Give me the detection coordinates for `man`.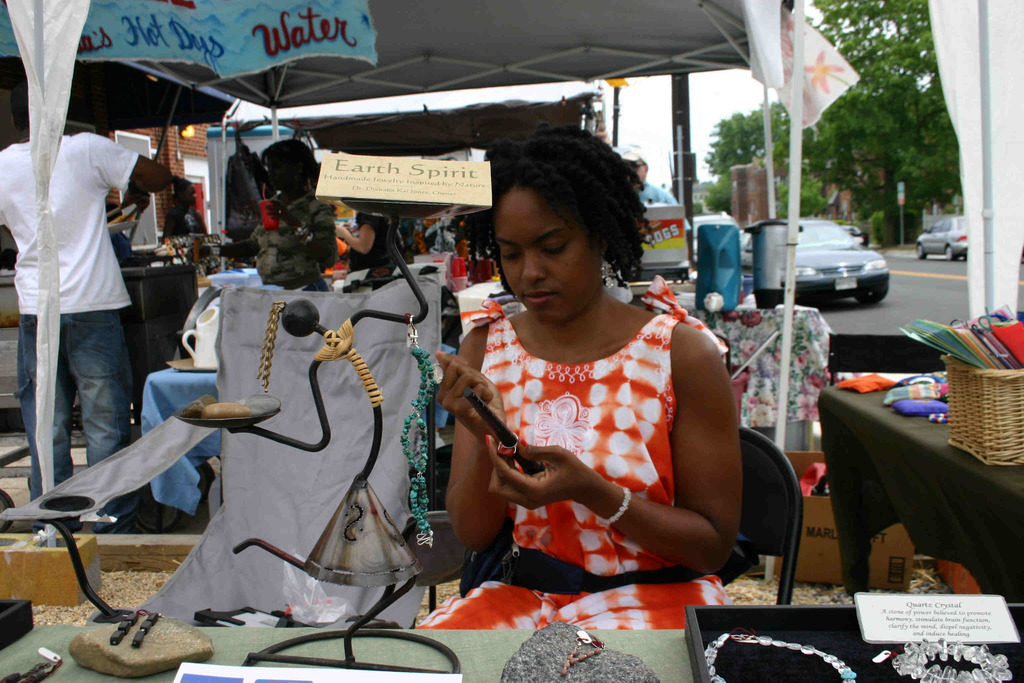
bbox=[13, 84, 177, 555].
